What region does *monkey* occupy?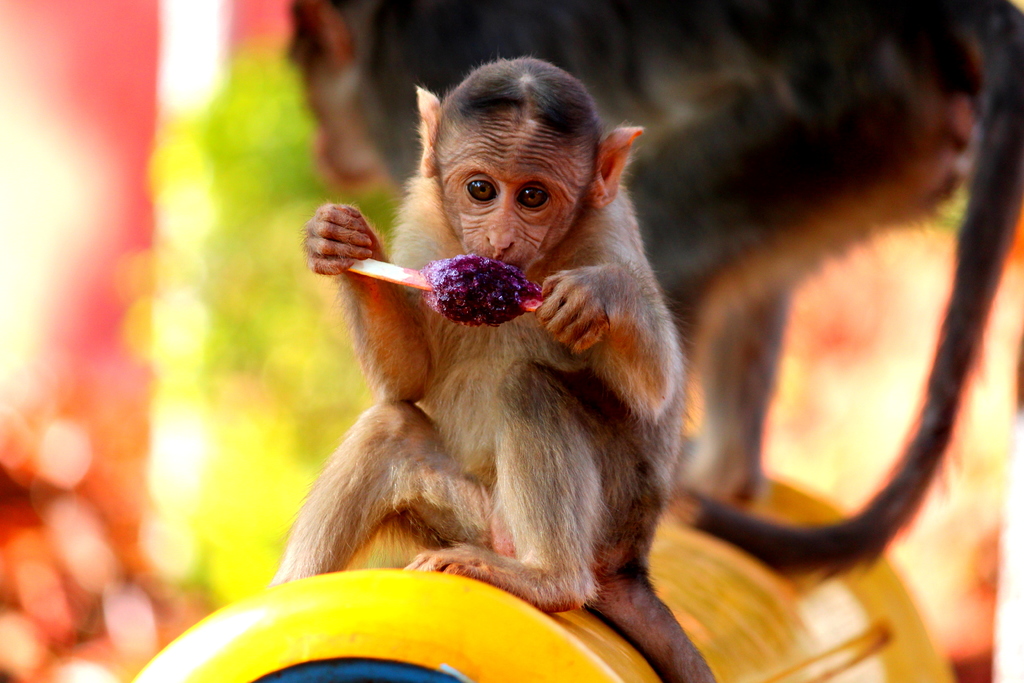
bbox=(258, 67, 719, 637).
